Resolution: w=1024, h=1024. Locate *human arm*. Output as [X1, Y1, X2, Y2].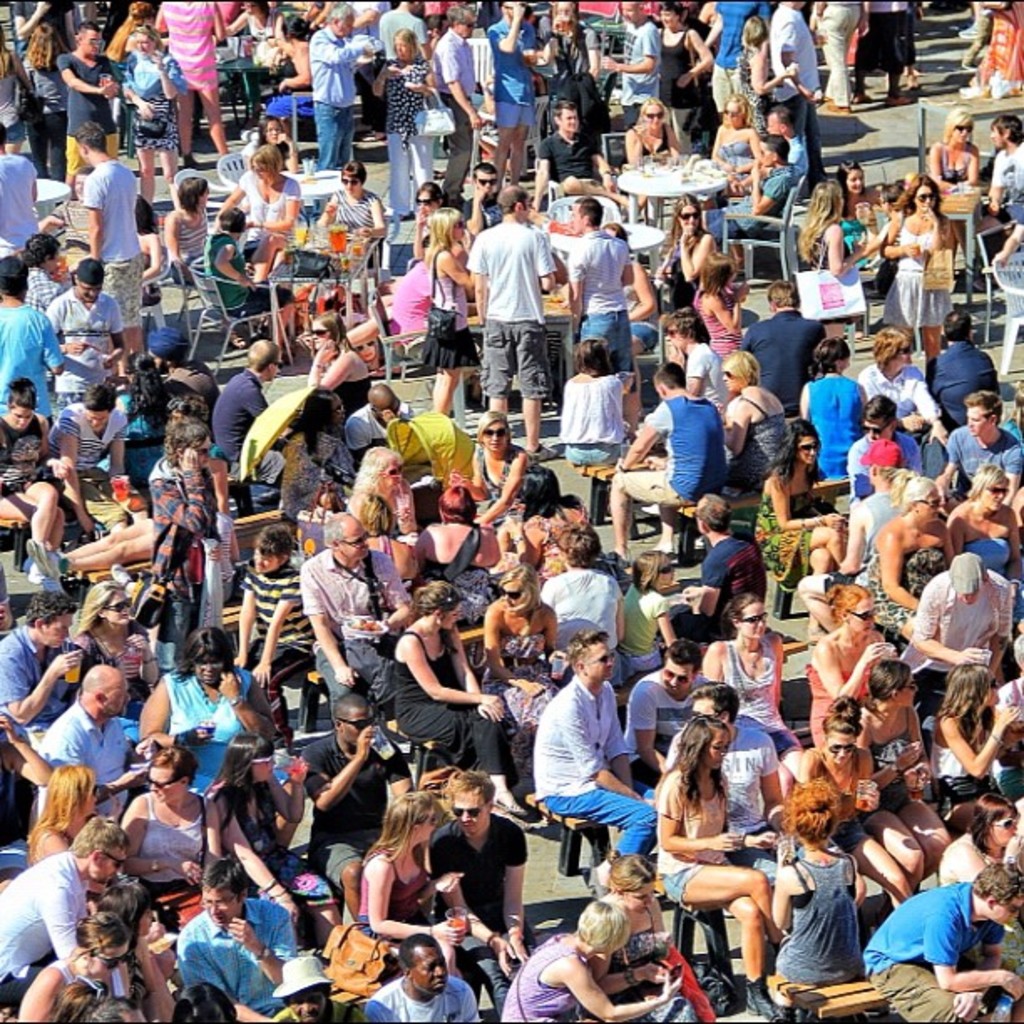
[561, 253, 584, 340].
